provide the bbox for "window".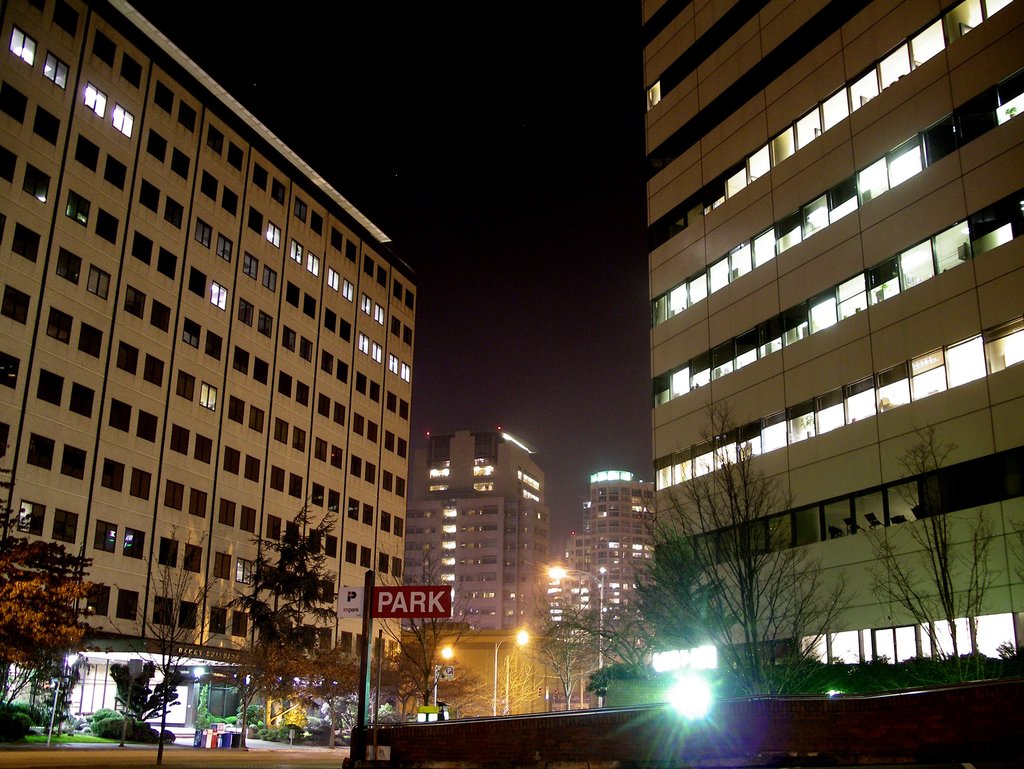
x1=0, y1=416, x2=10, y2=458.
